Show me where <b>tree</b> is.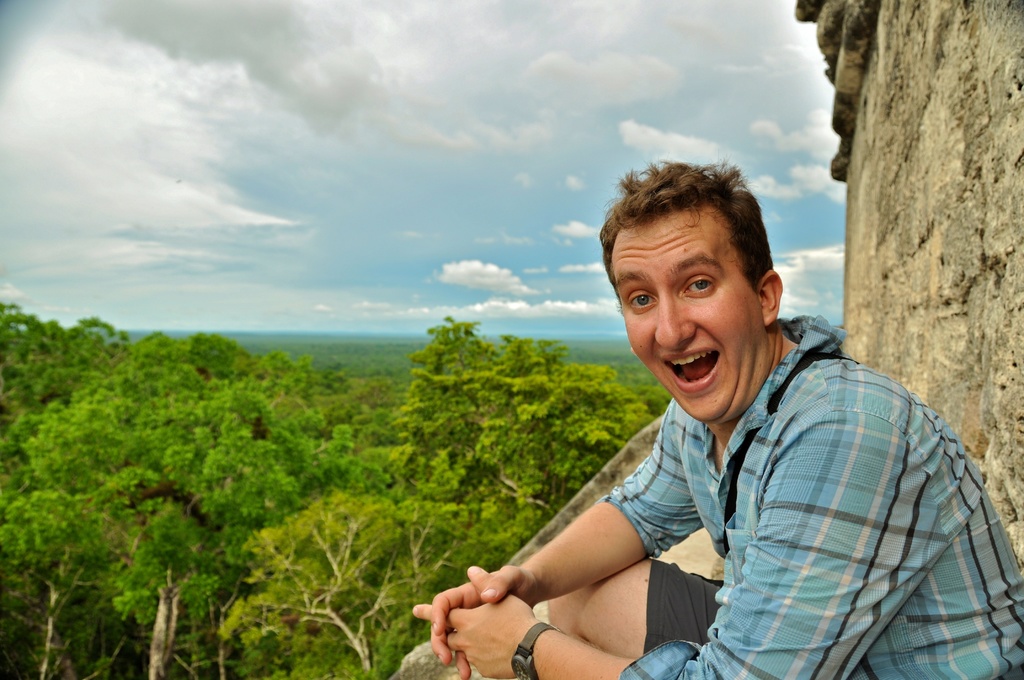
<b>tree</b> is at left=0, top=344, right=314, bottom=679.
